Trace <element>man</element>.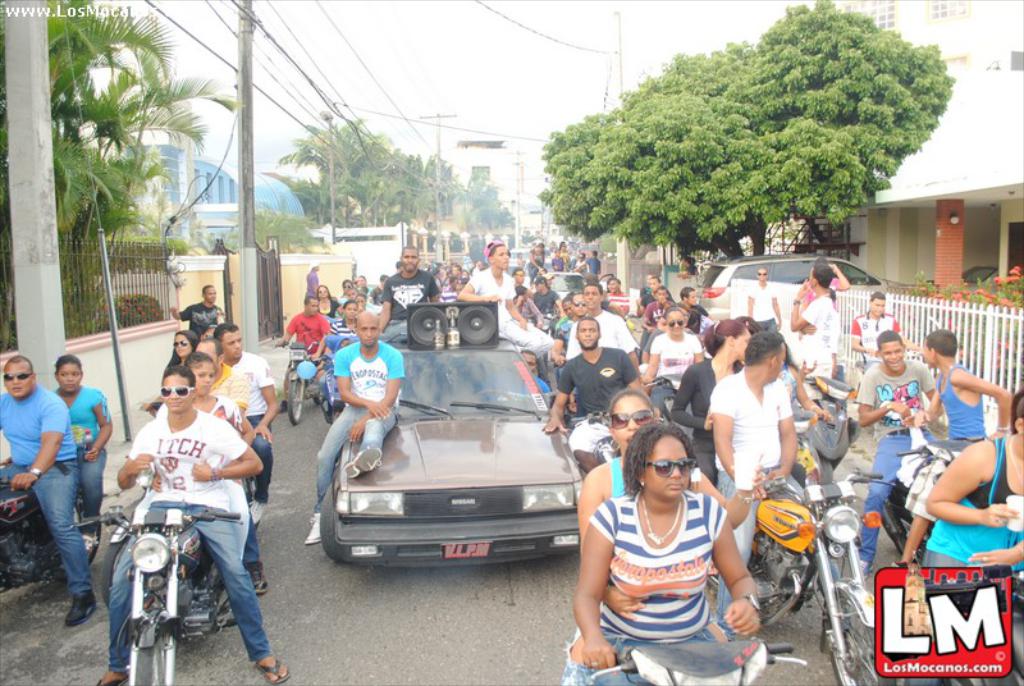
Traced to 0 344 92 621.
